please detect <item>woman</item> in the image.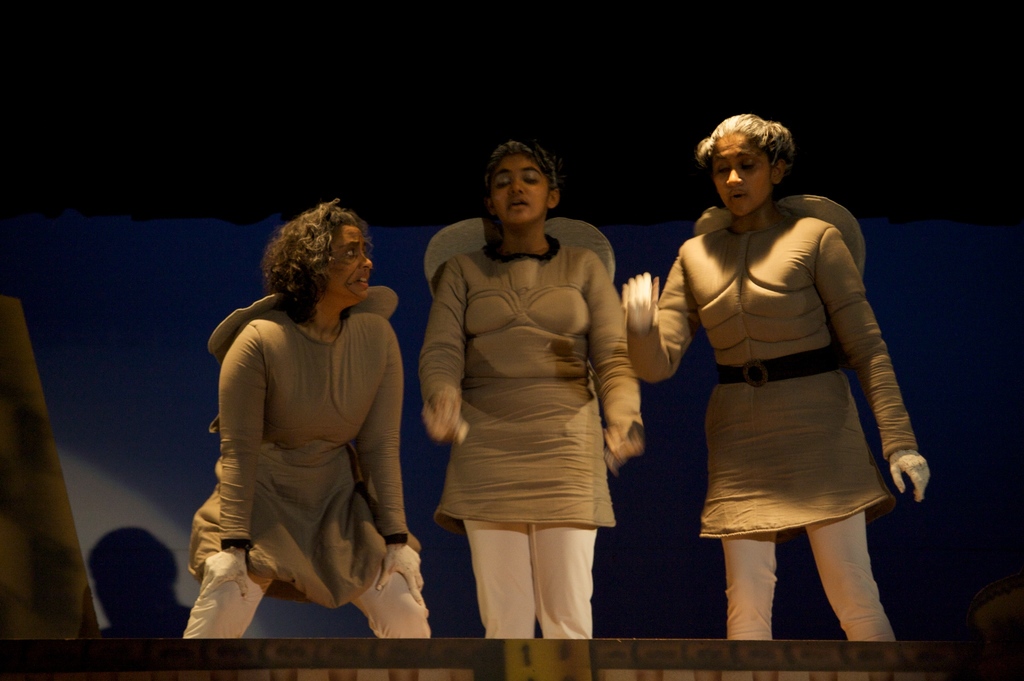
Rect(617, 97, 948, 662).
